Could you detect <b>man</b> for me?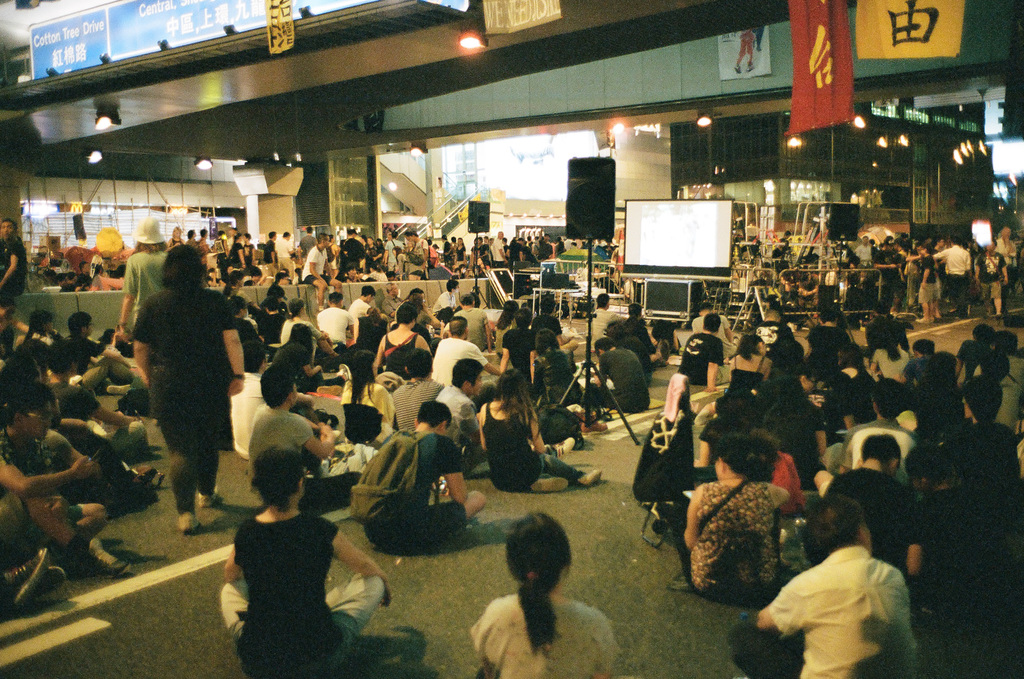
Detection result: [left=957, top=374, right=1022, bottom=480].
